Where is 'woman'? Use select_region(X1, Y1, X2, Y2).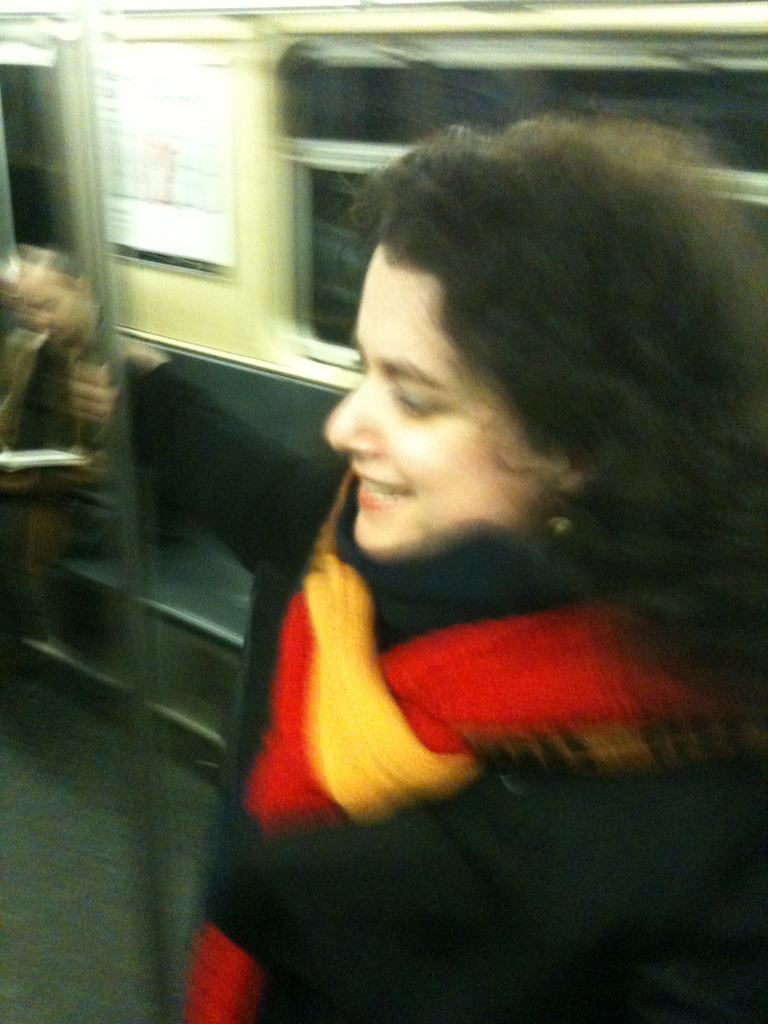
select_region(163, 127, 735, 888).
